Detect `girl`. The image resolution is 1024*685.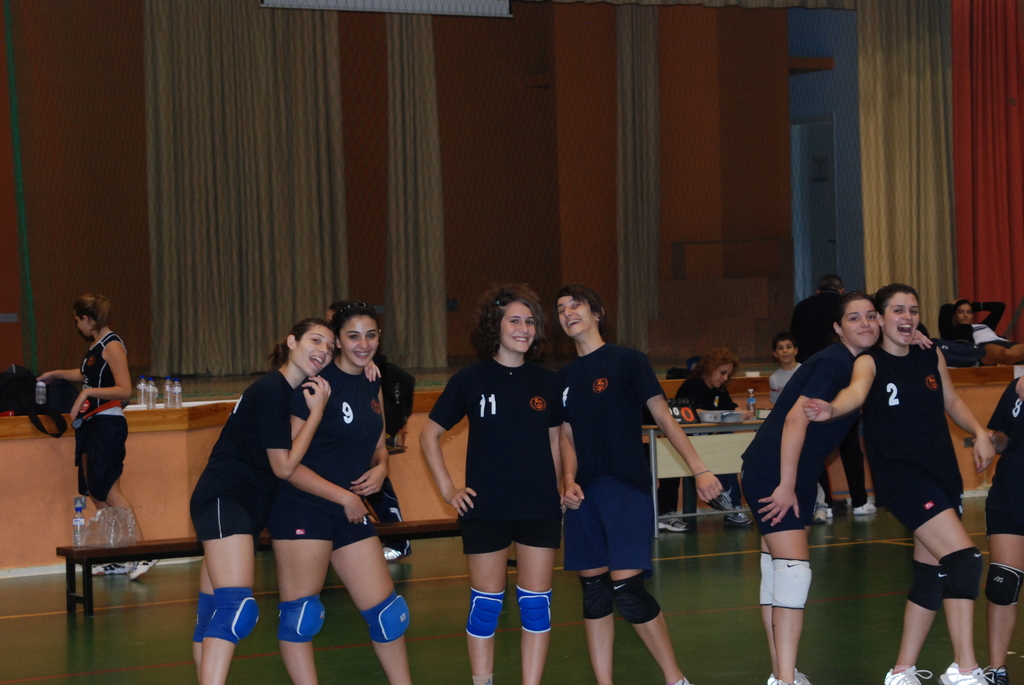
189, 315, 384, 684.
